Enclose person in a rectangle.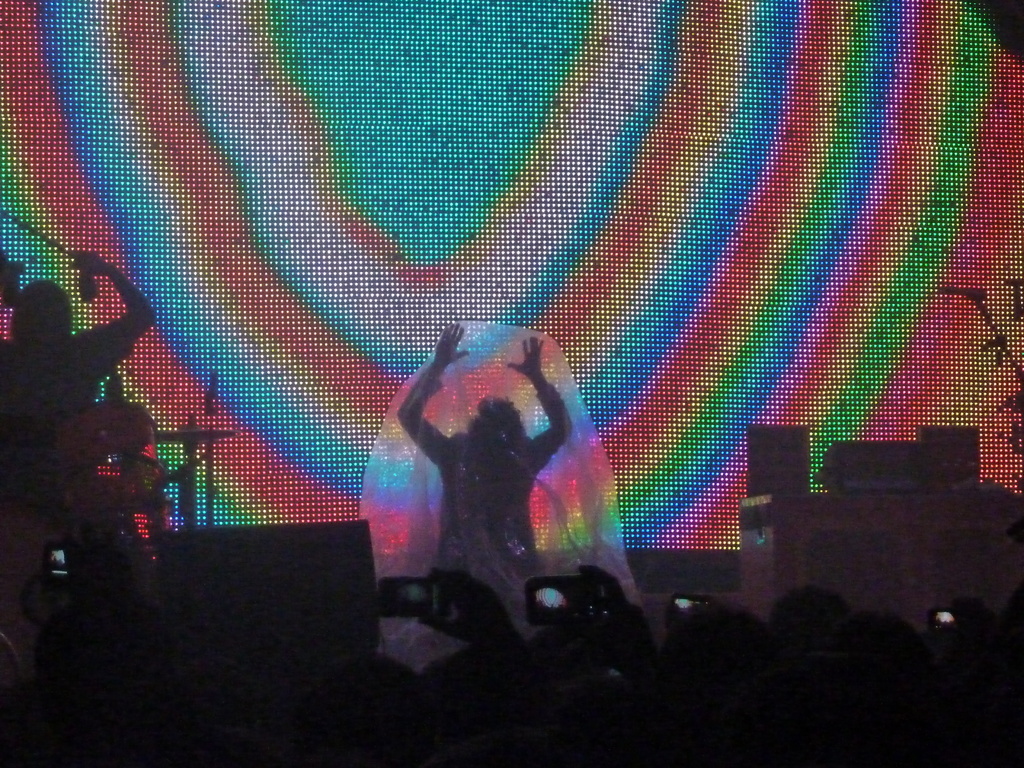
{"x1": 395, "y1": 323, "x2": 573, "y2": 630}.
